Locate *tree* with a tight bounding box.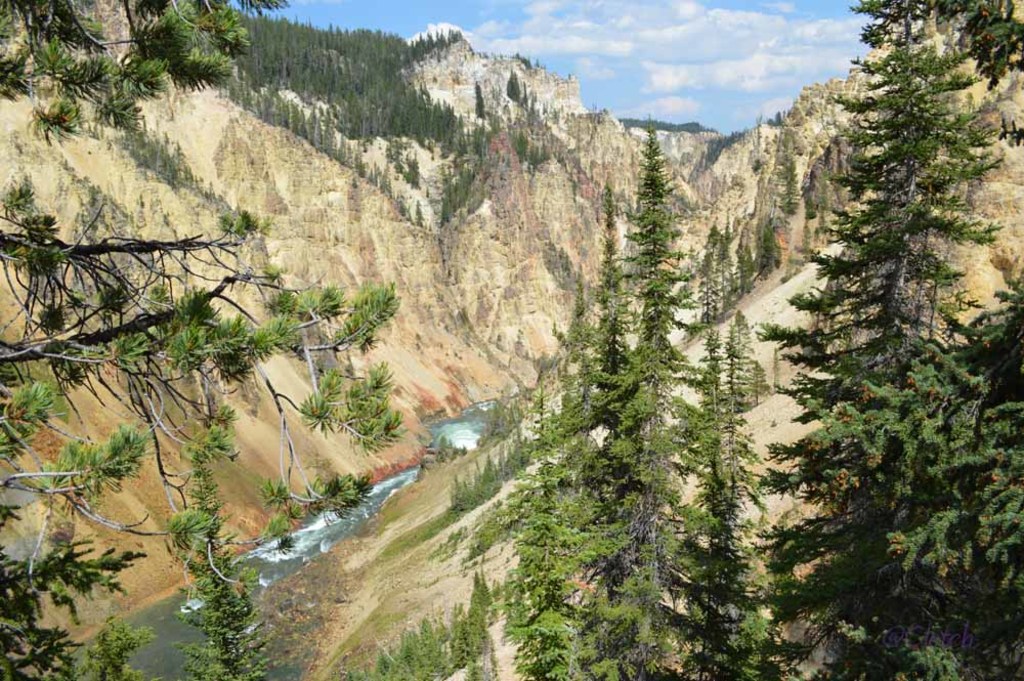
(760,15,1004,598).
